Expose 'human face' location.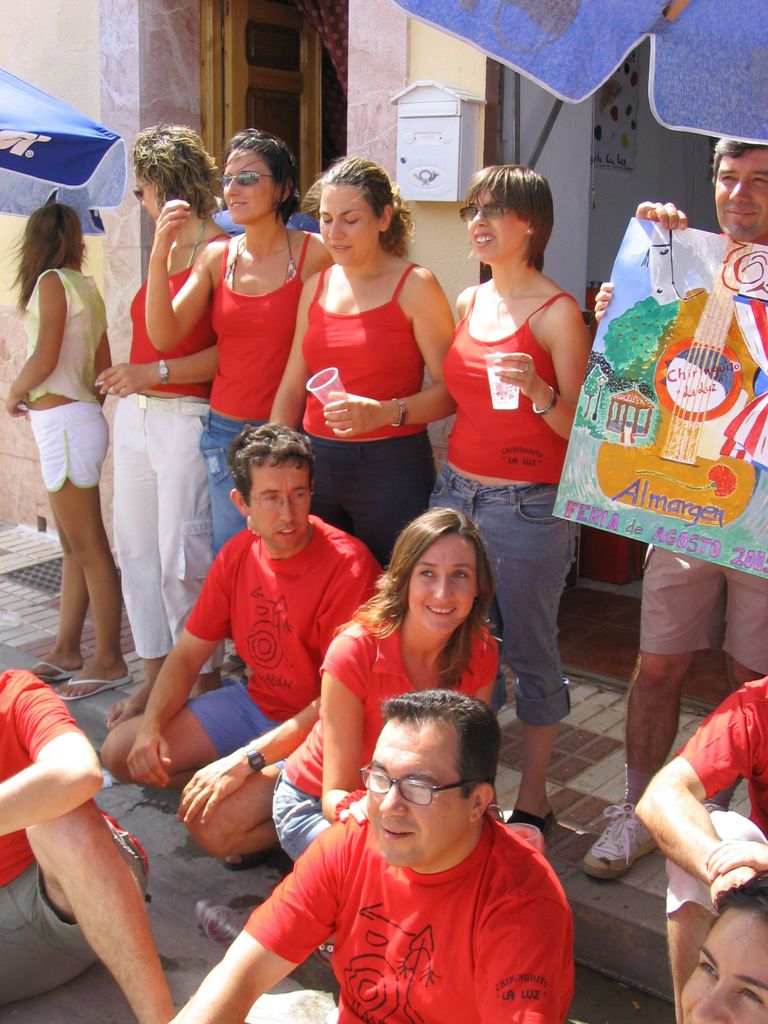
Exposed at (248,467,311,550).
